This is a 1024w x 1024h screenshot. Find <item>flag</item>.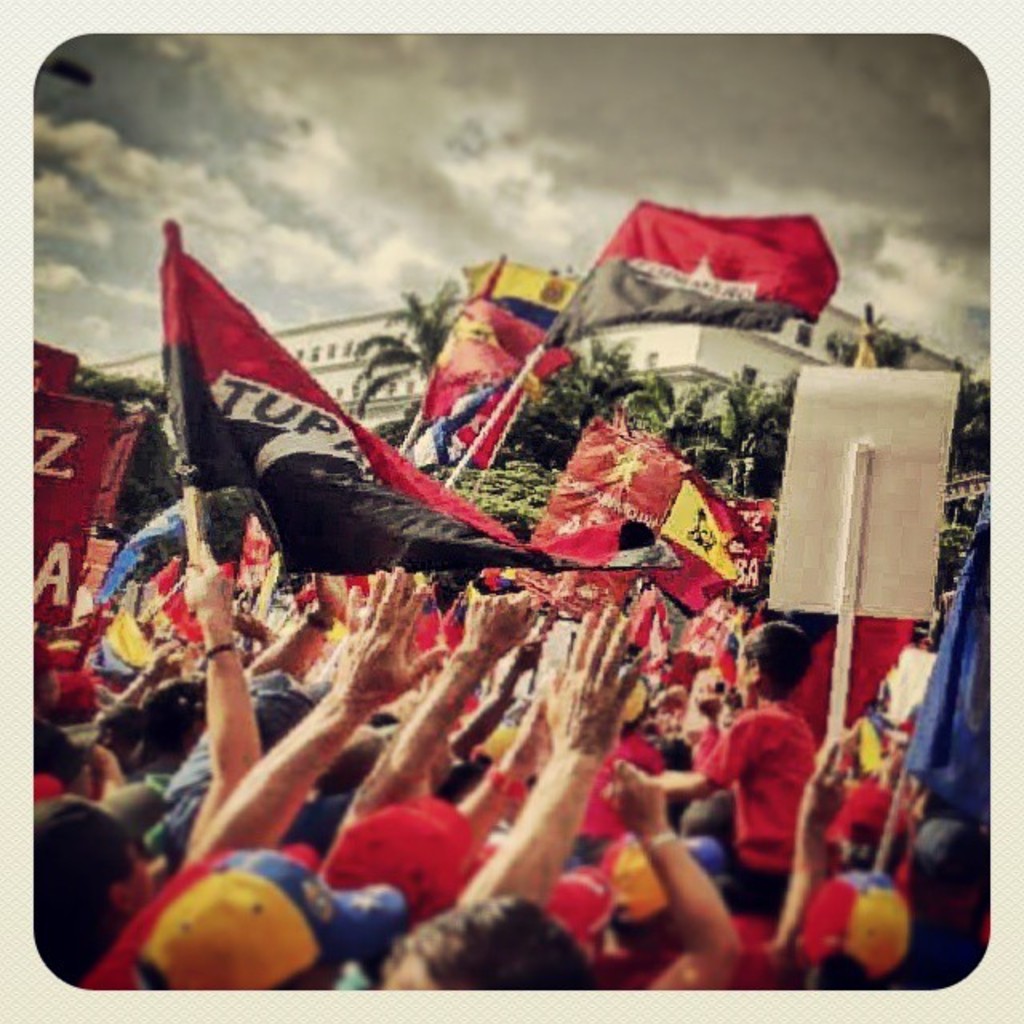
Bounding box: bbox(523, 403, 762, 619).
